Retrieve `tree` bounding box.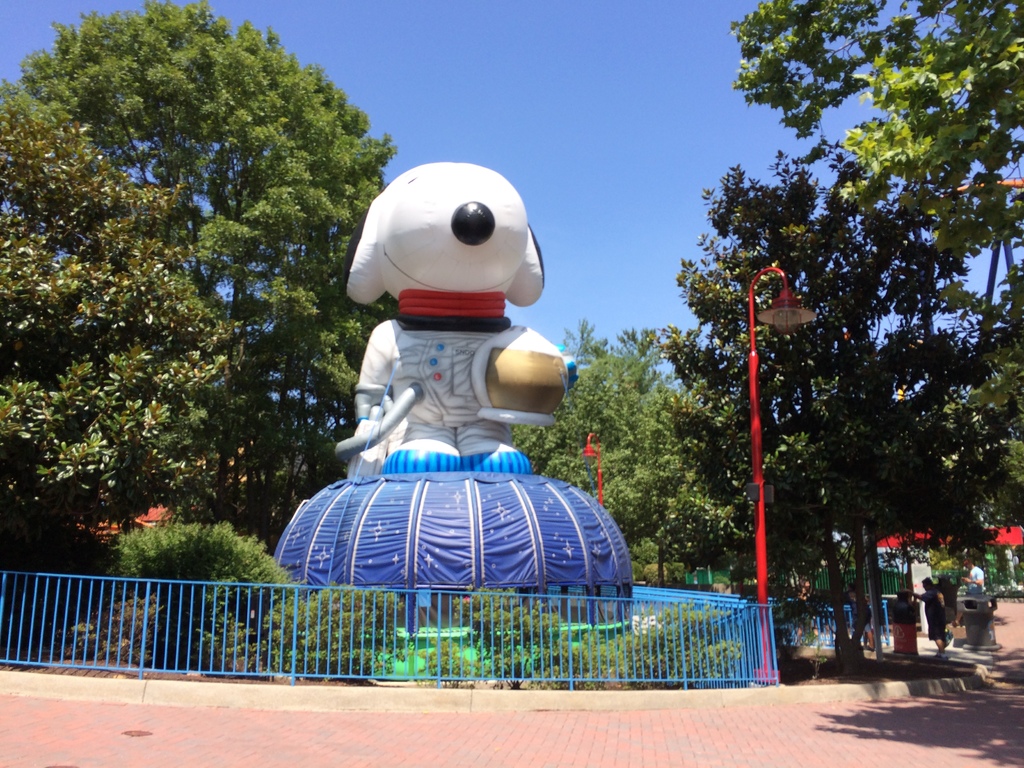
Bounding box: bbox=(644, 147, 947, 662).
